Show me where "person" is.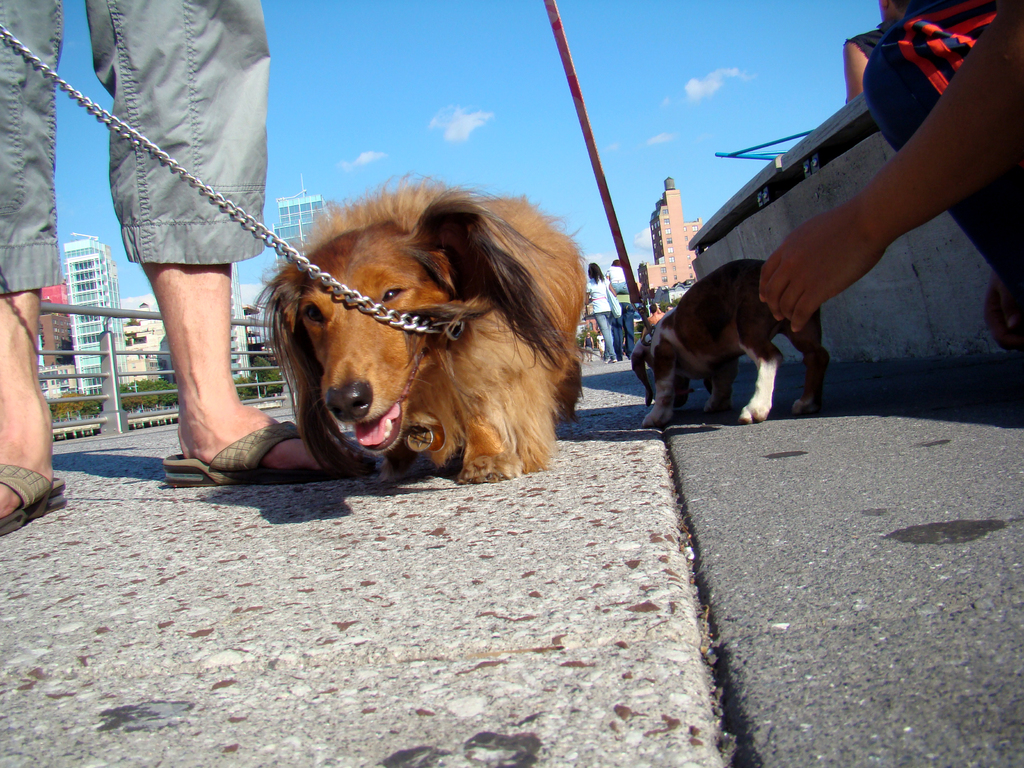
"person" is at 0:0:380:540.
